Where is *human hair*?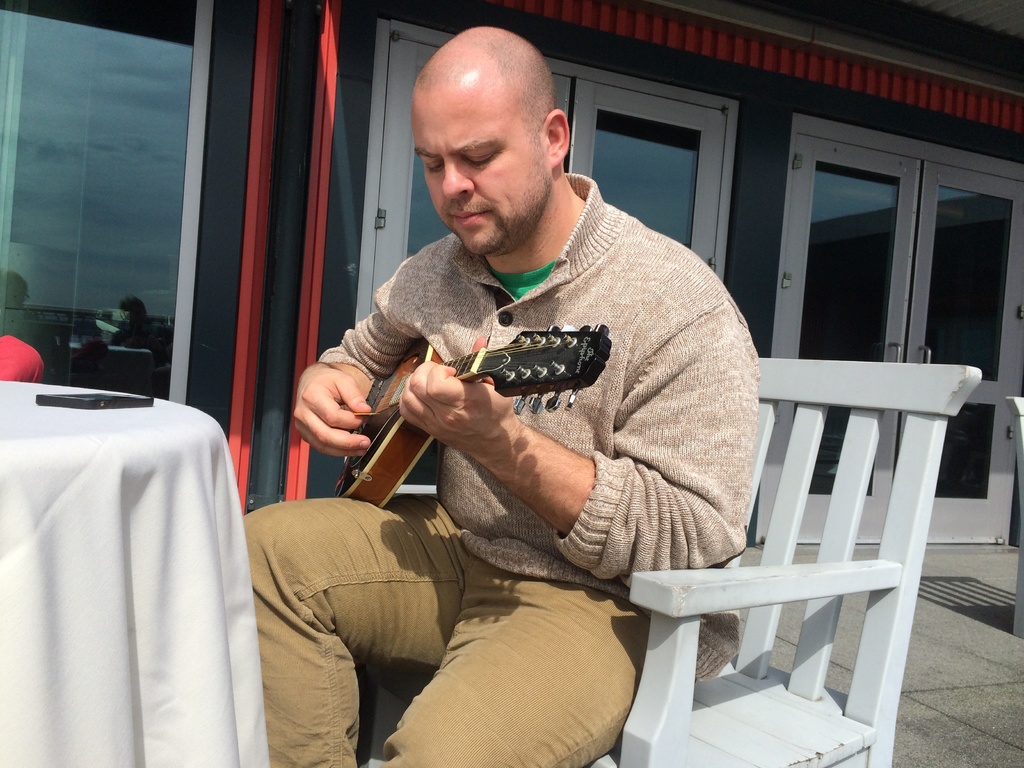
0, 272, 28, 310.
